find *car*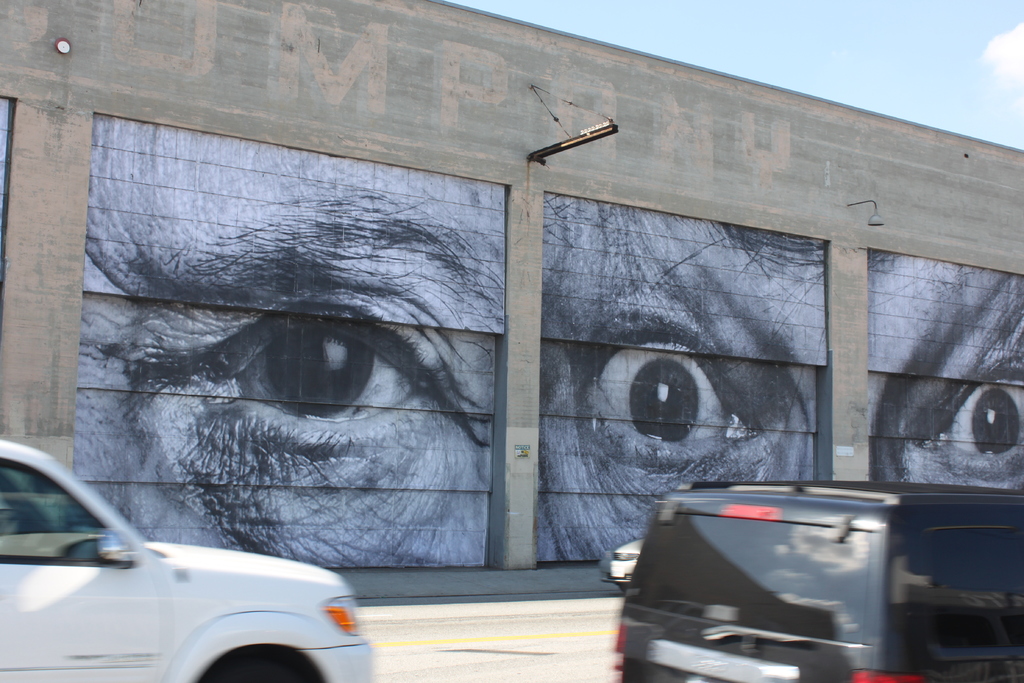
select_region(0, 440, 372, 682)
